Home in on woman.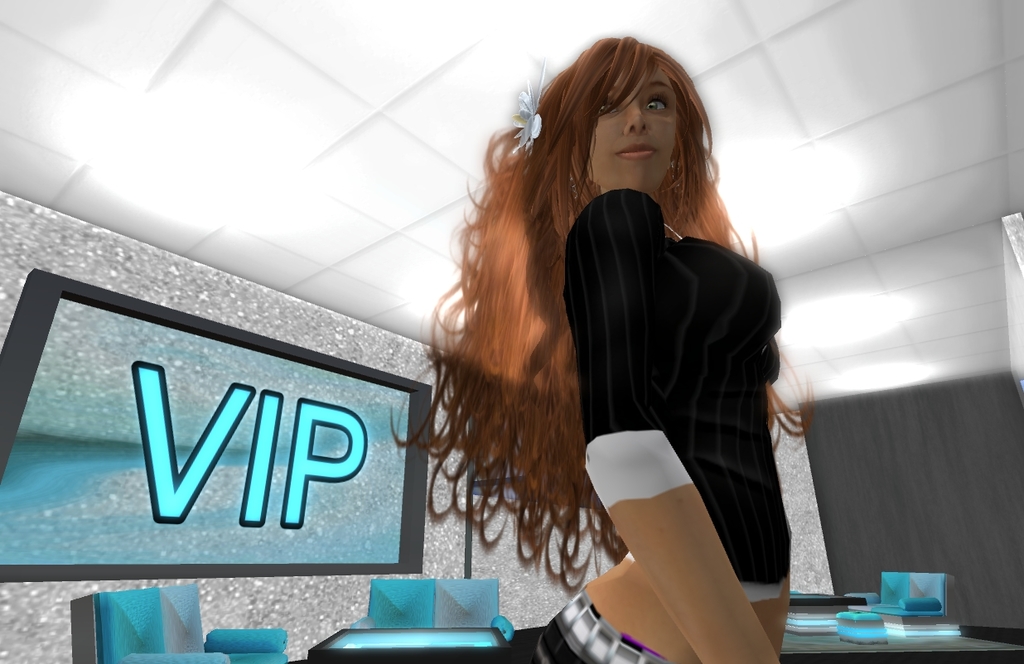
Homed in at {"x1": 378, "y1": 26, "x2": 805, "y2": 663}.
